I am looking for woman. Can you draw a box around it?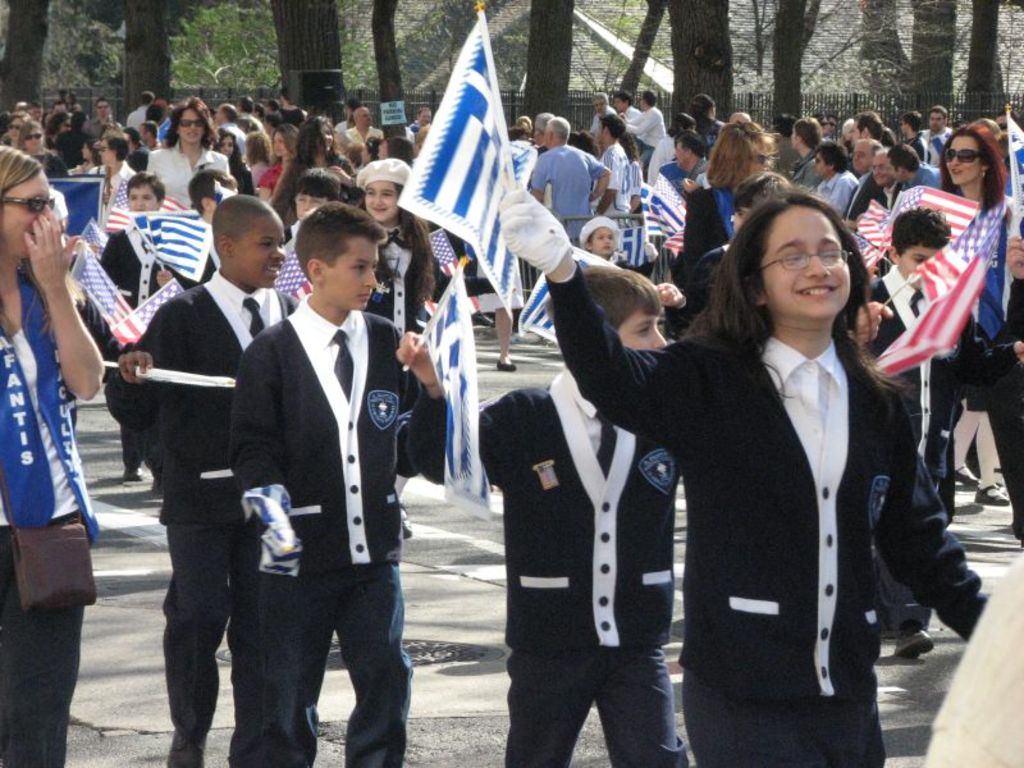
Sure, the bounding box is (649,111,694,186).
